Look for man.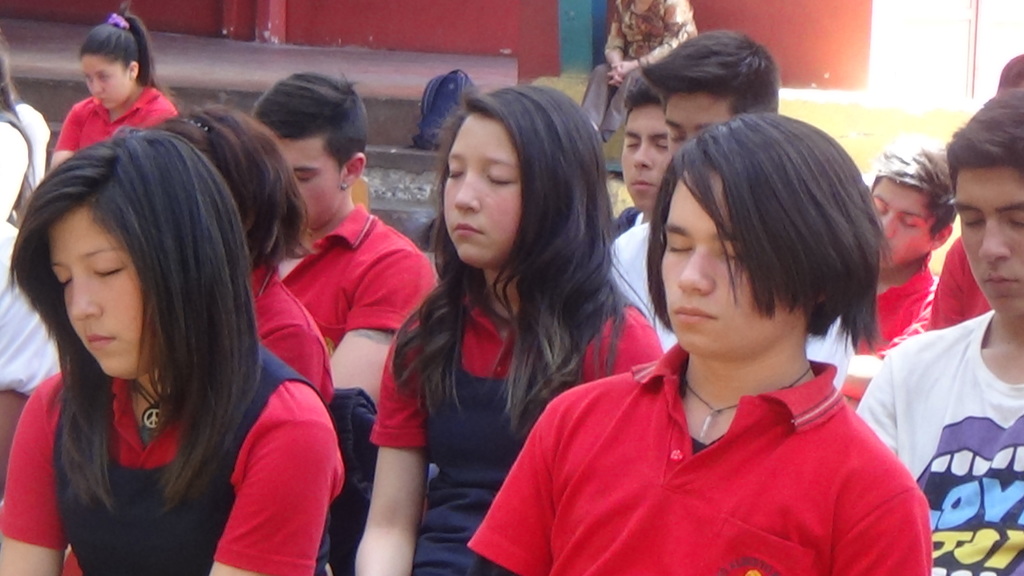
Found: [left=605, top=27, right=778, bottom=360].
